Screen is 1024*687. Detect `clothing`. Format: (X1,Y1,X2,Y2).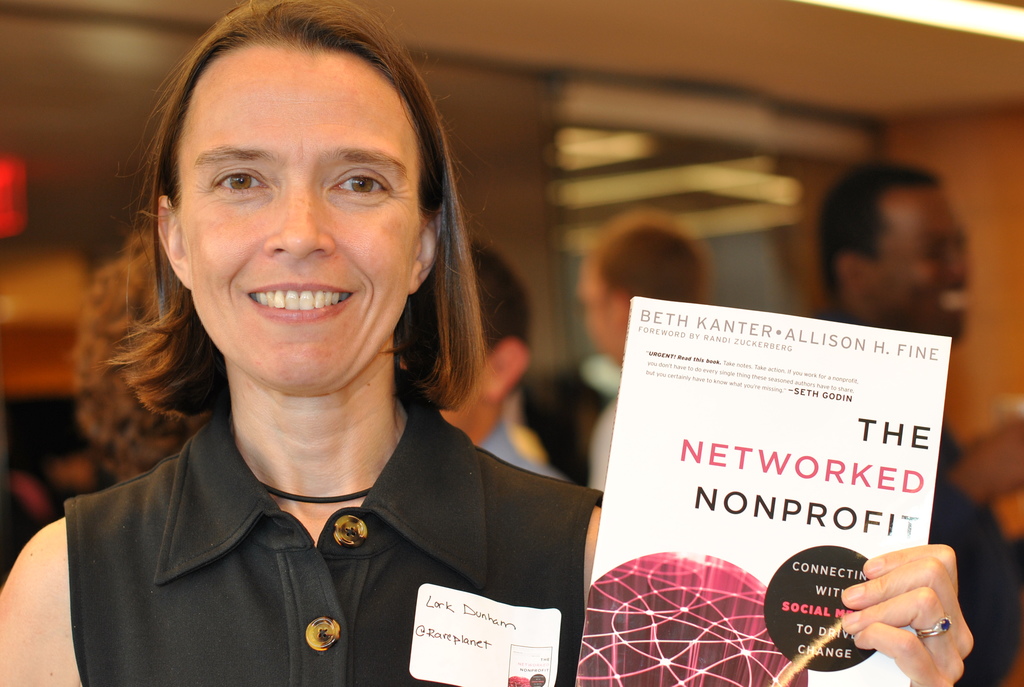
(34,350,600,666).
